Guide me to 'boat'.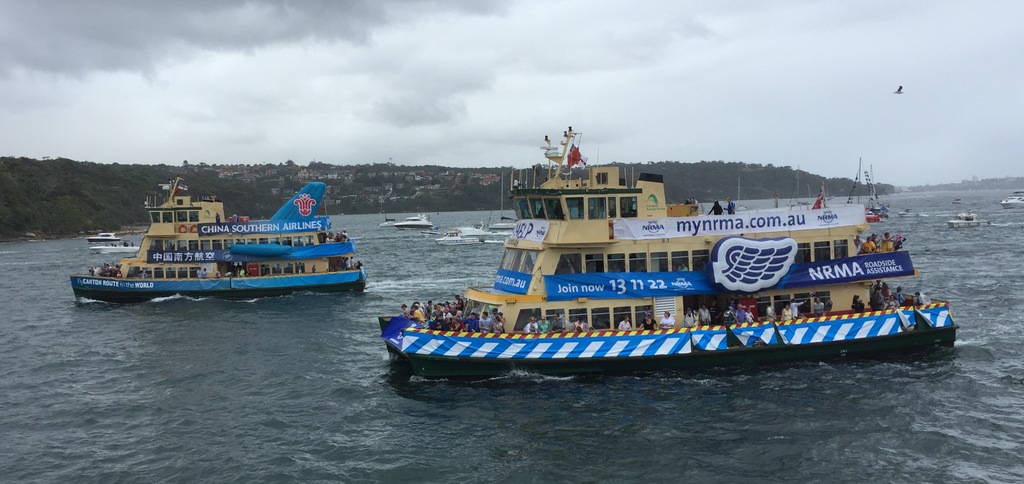
Guidance: rect(995, 180, 1023, 211).
